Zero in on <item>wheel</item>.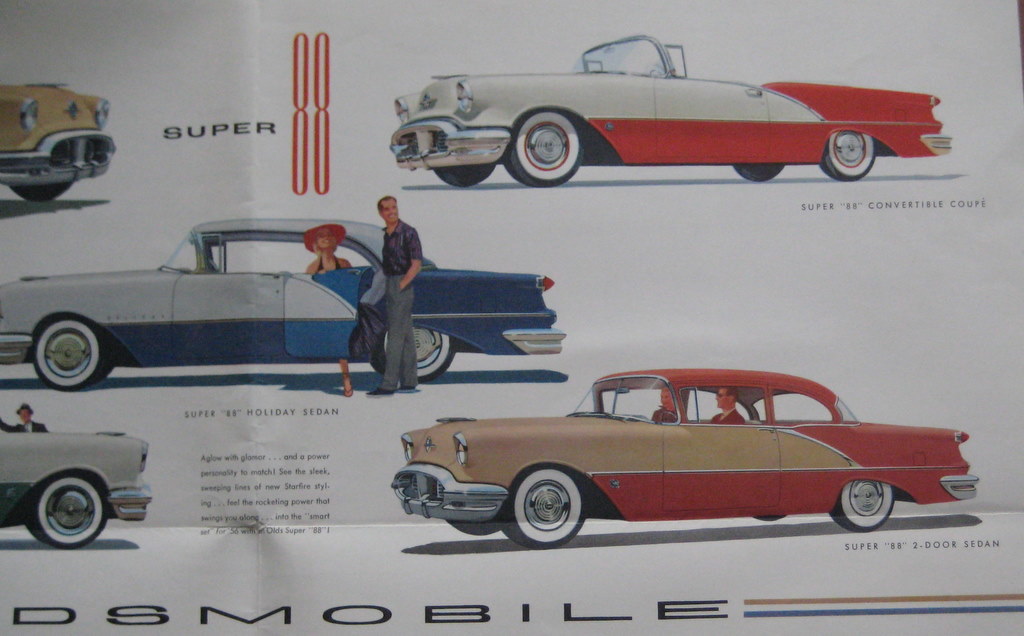
Zeroed in: bbox=(498, 108, 584, 186).
